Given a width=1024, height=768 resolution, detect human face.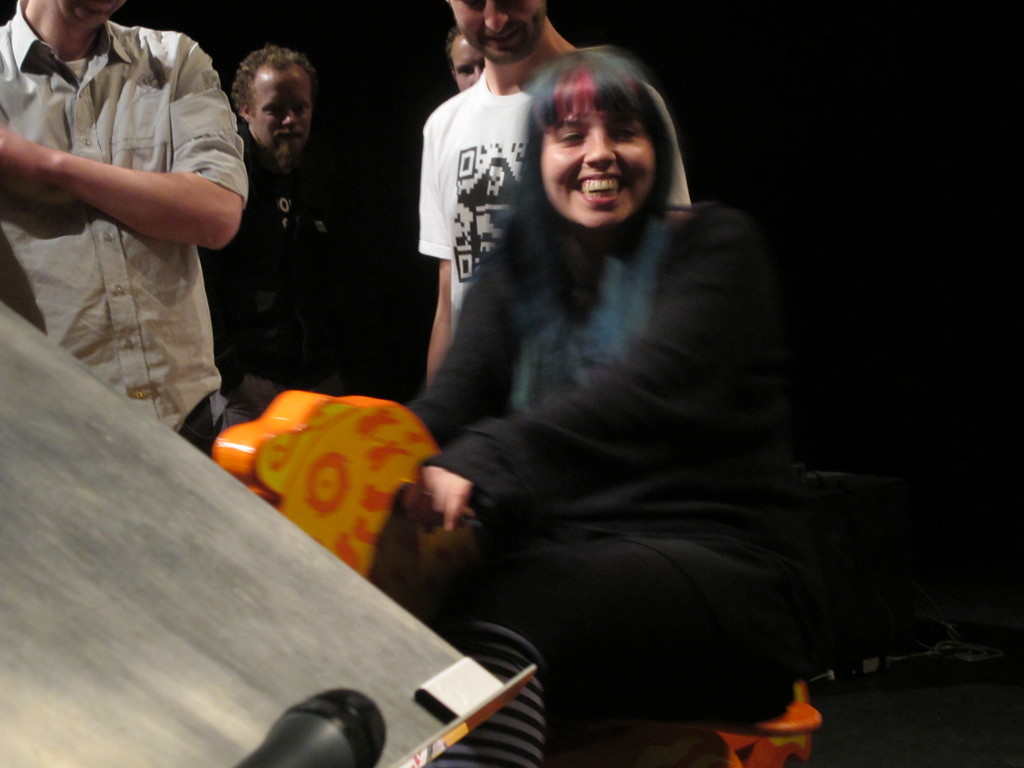
(x1=451, y1=1, x2=548, y2=70).
